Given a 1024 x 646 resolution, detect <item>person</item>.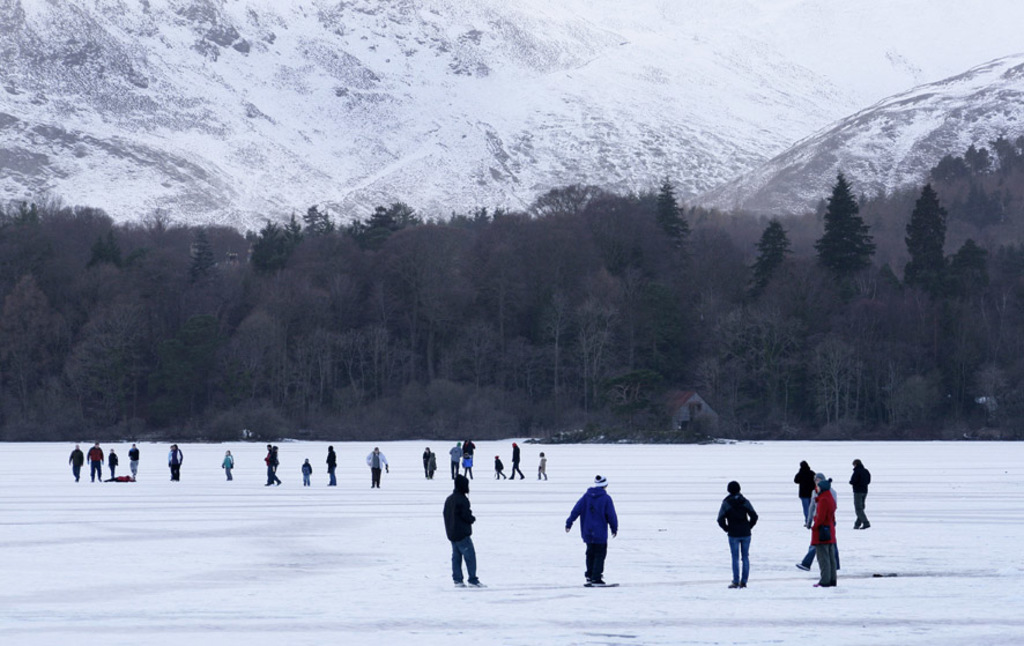
region(789, 455, 815, 508).
